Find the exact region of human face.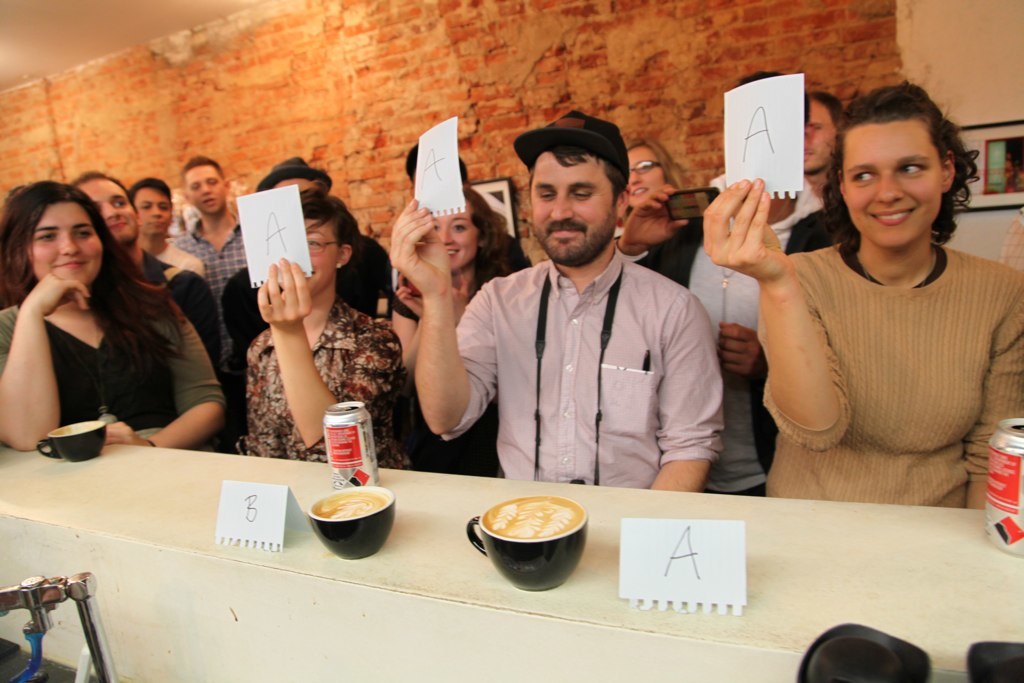
Exact region: [433,200,477,265].
